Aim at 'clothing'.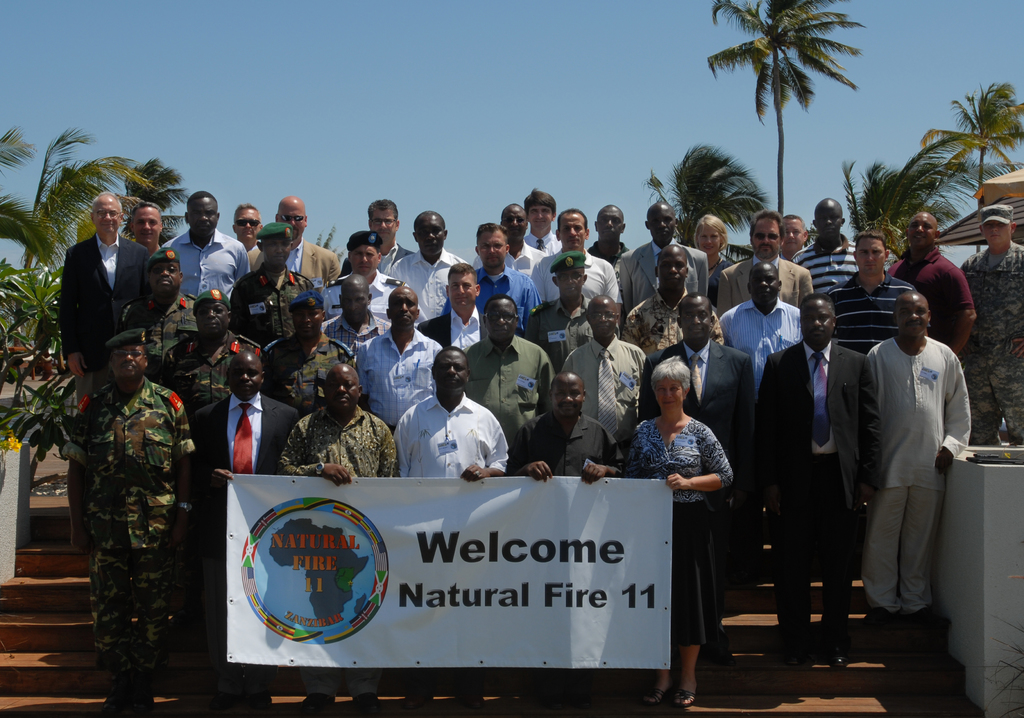
Aimed at select_region(273, 394, 403, 473).
